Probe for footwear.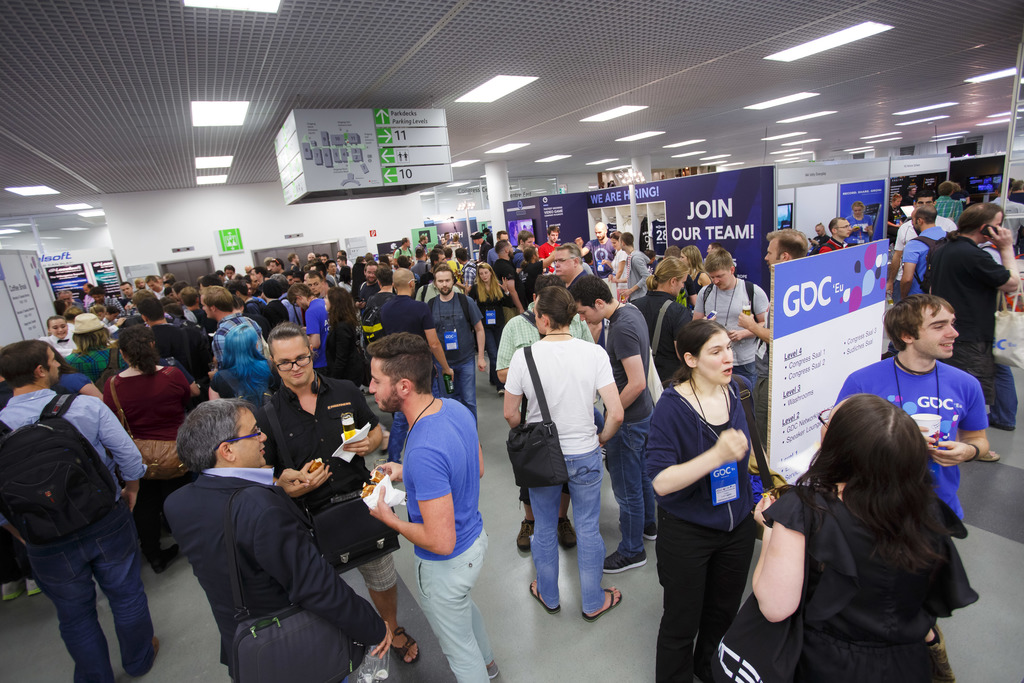
Probe result: x1=528, y1=582, x2=558, y2=613.
